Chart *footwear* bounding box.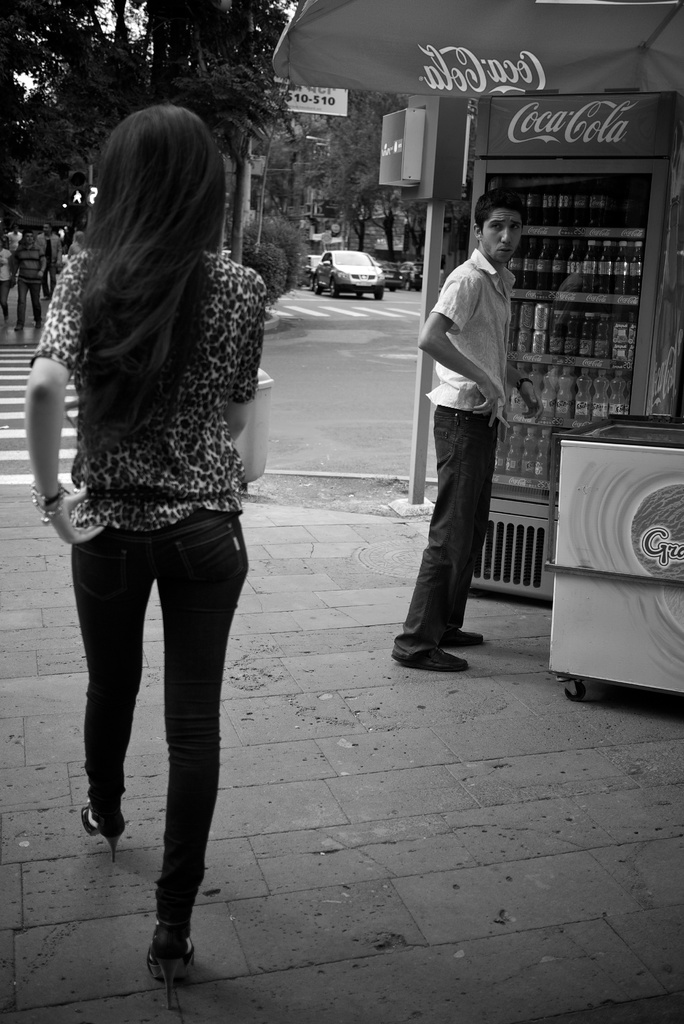
Charted: bbox(445, 624, 485, 648).
